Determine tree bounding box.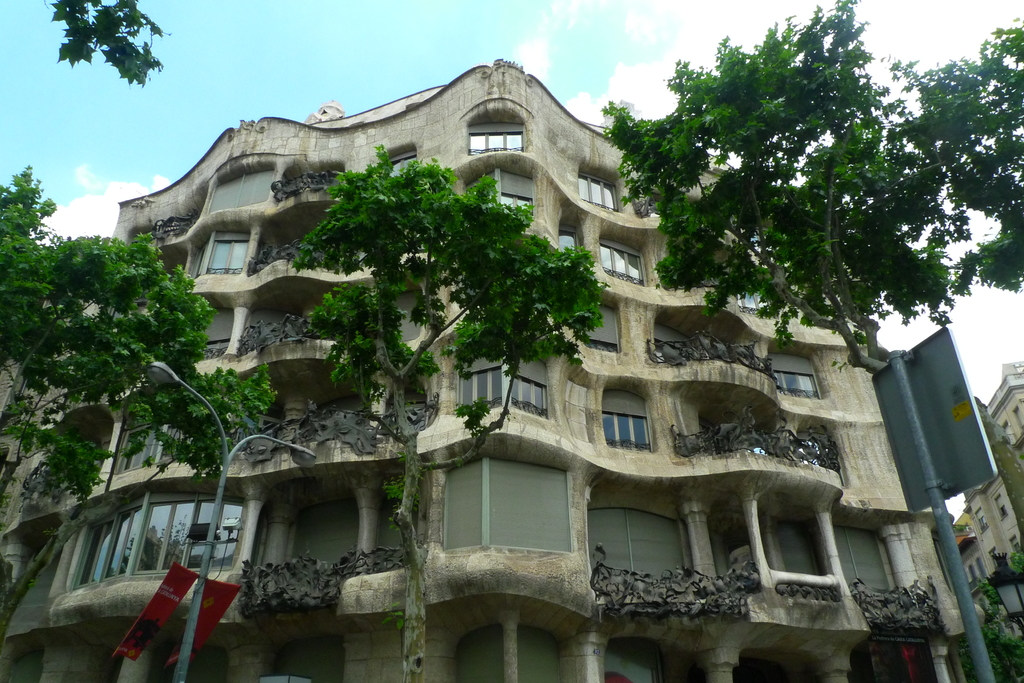
Determined: [x1=274, y1=125, x2=622, y2=682].
